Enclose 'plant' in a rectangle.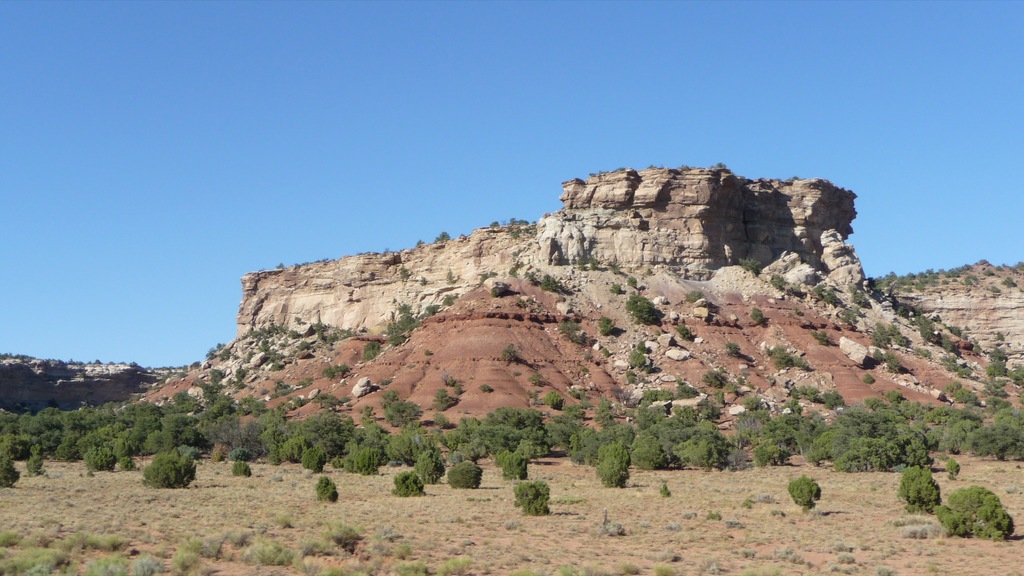
509,264,515,275.
